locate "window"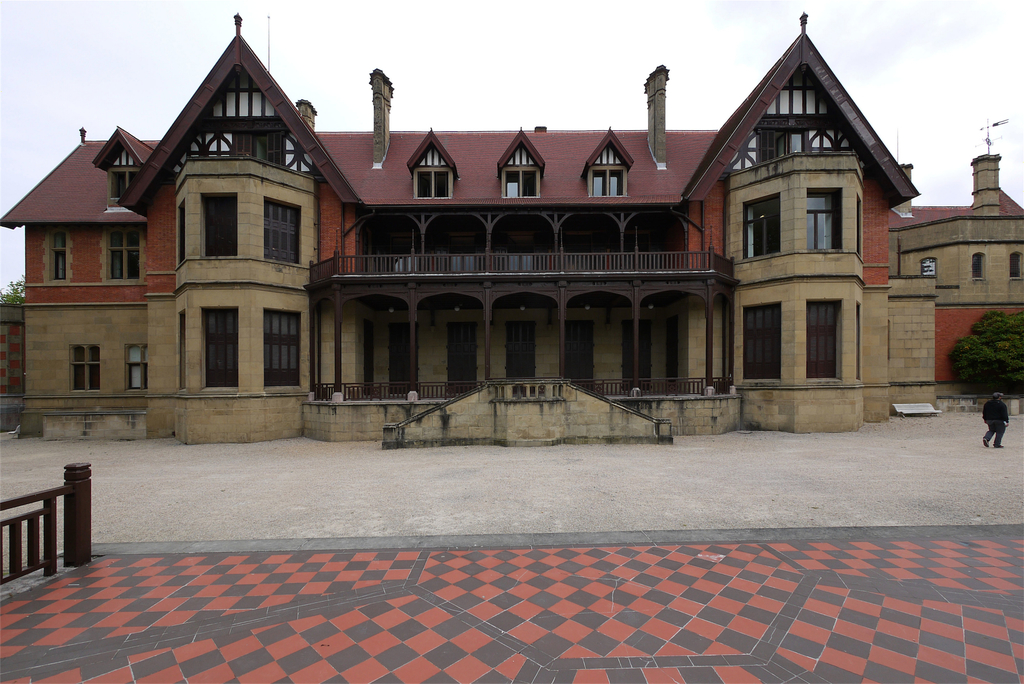
crop(172, 197, 189, 263)
